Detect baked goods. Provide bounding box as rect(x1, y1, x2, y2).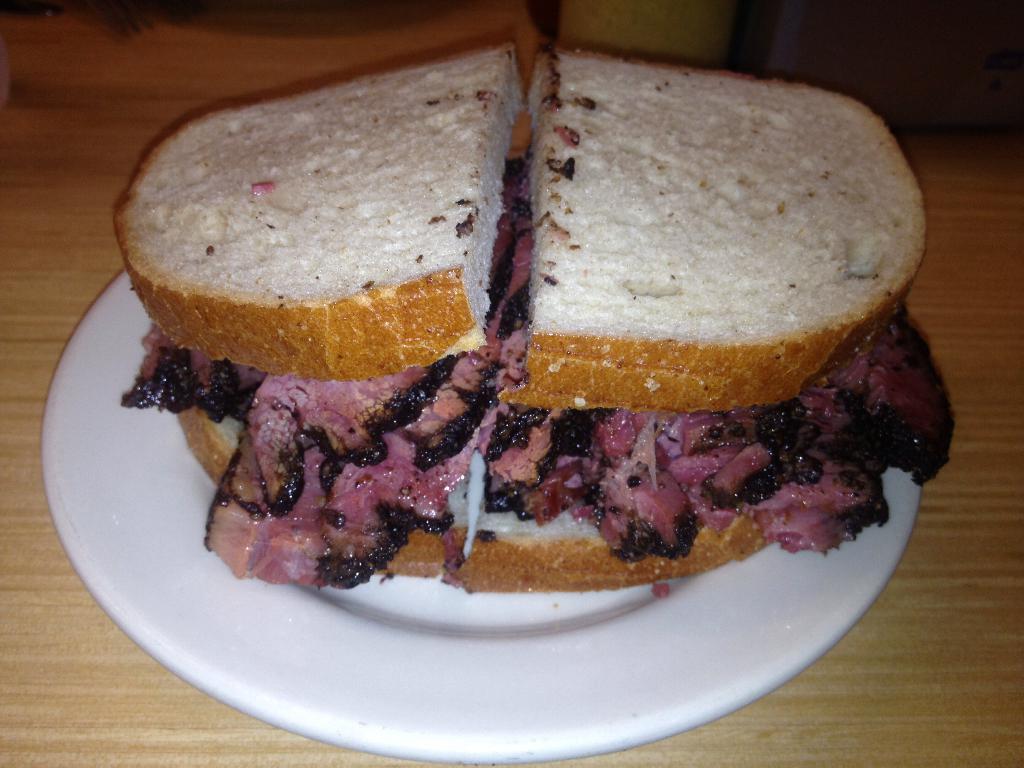
rect(116, 35, 530, 387).
